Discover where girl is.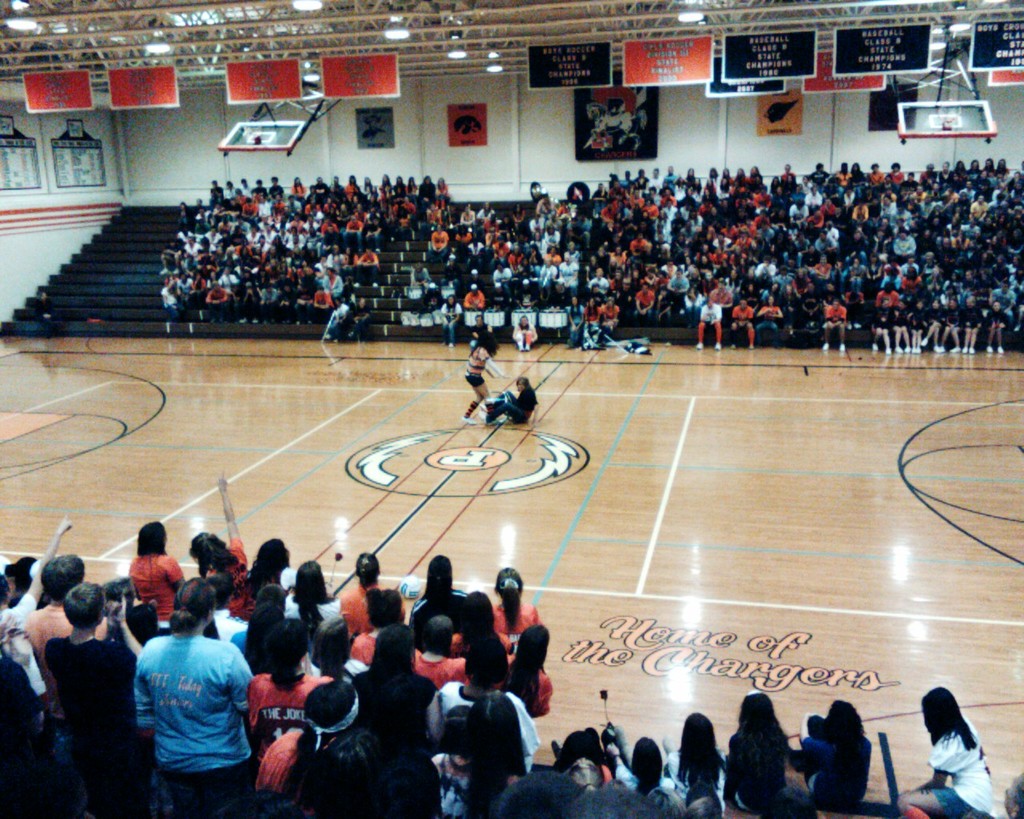
Discovered at bbox=[126, 517, 190, 633].
